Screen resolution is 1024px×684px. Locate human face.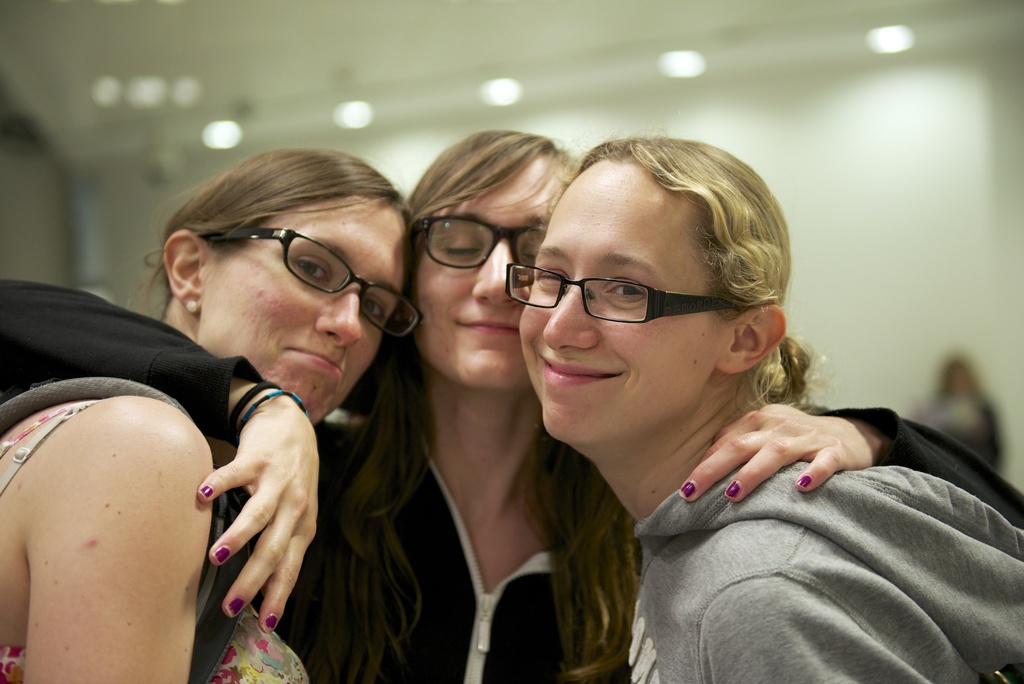
x1=408, y1=149, x2=566, y2=396.
